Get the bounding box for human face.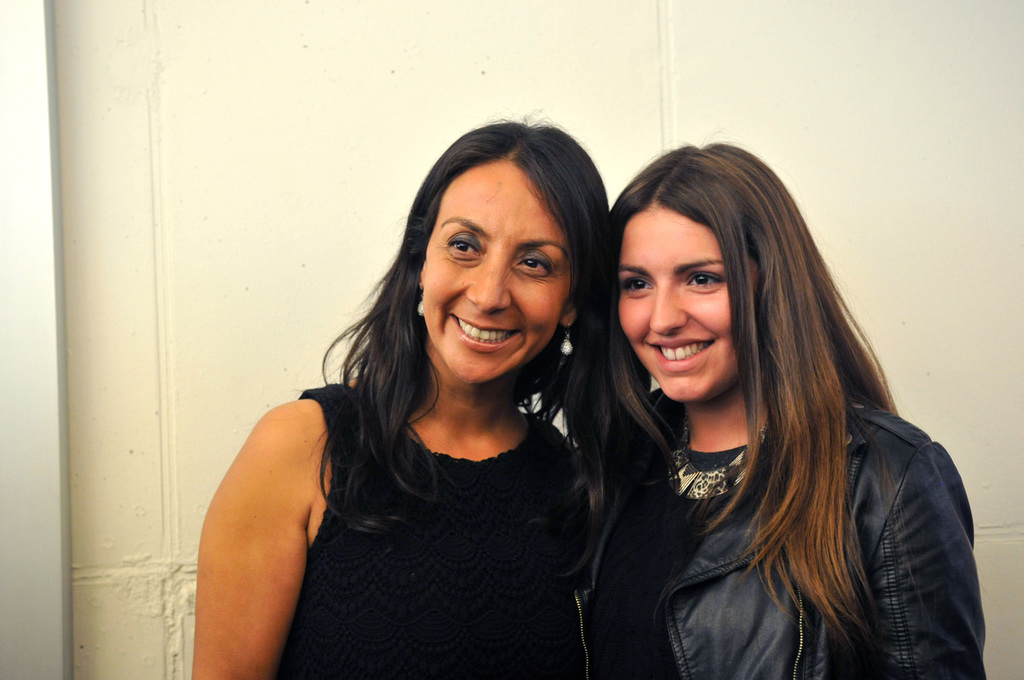
box=[423, 186, 578, 385].
